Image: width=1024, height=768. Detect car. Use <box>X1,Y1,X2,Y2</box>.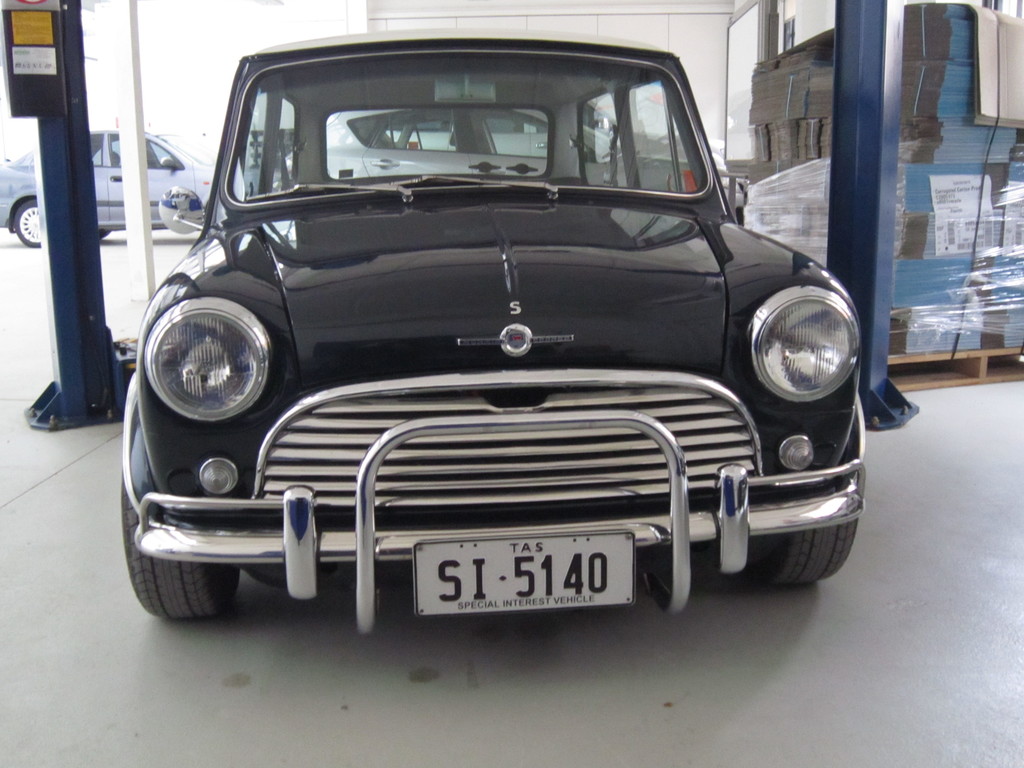
<box>0,125,245,248</box>.
